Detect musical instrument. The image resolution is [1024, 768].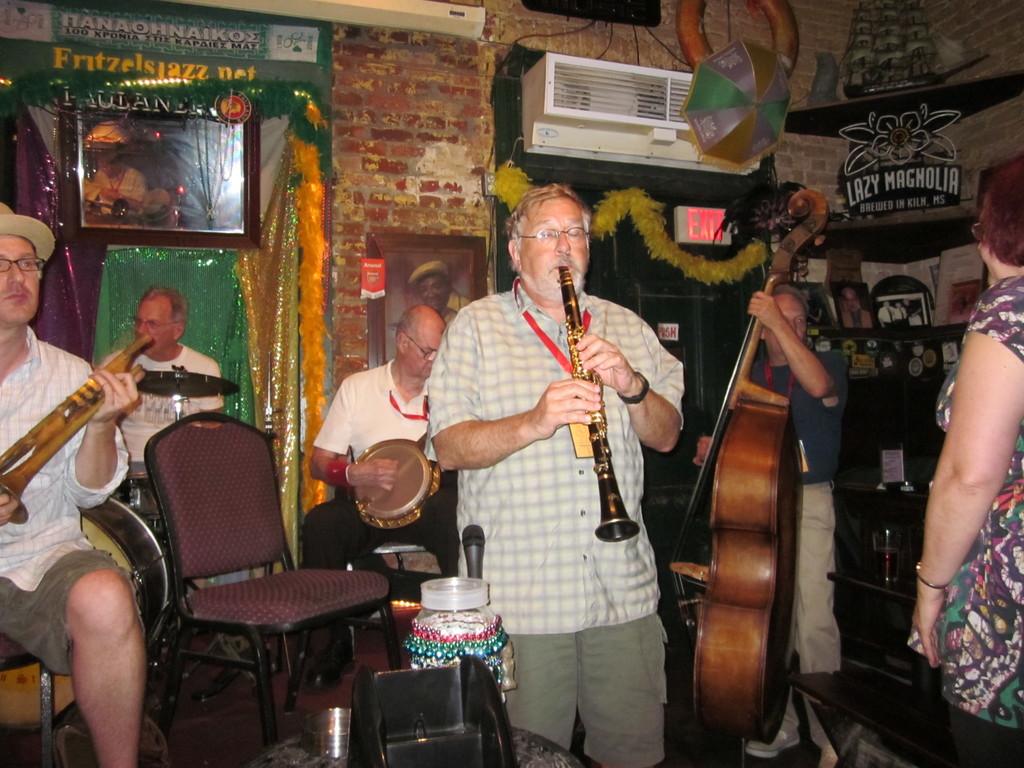
0:331:153:527.
